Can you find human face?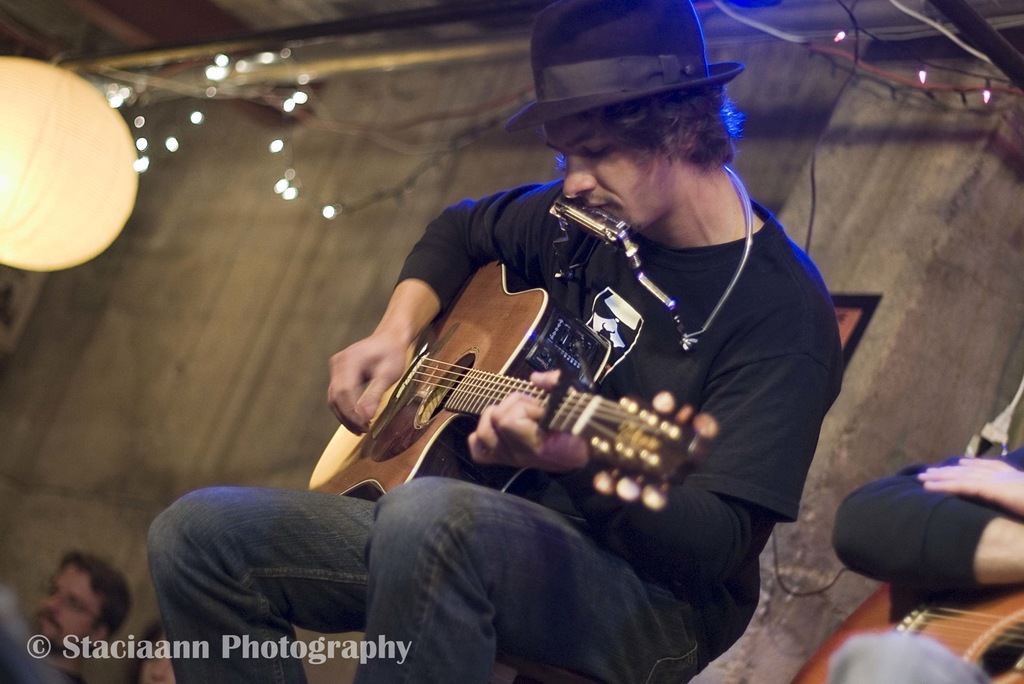
Yes, bounding box: box(541, 111, 673, 232).
